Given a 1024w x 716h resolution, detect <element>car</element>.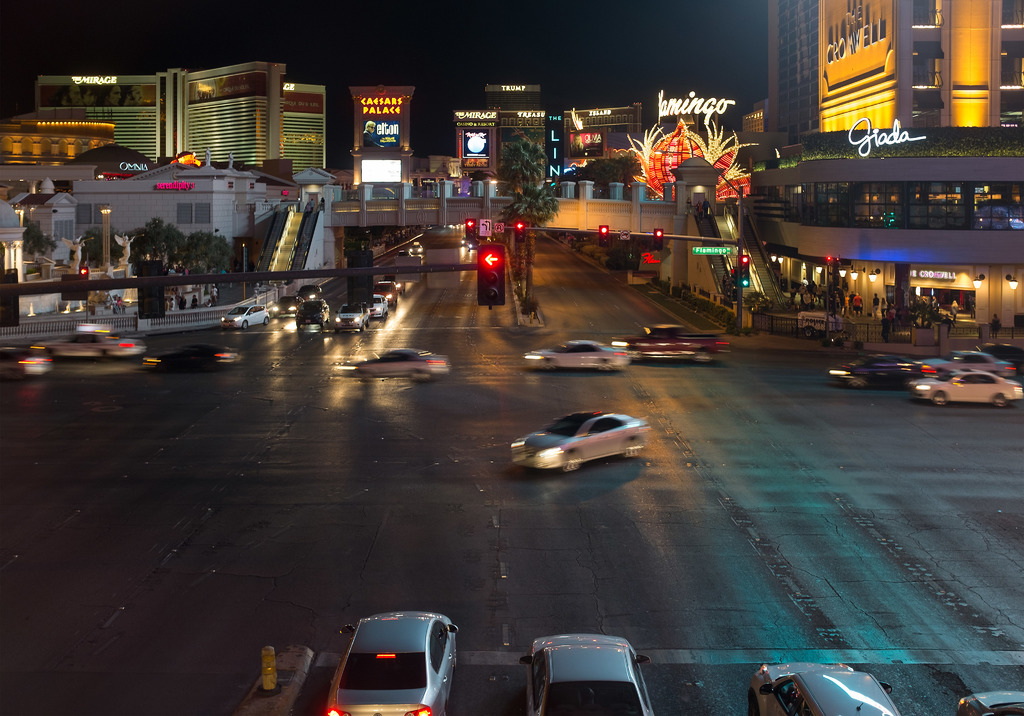
BBox(820, 342, 1023, 401).
